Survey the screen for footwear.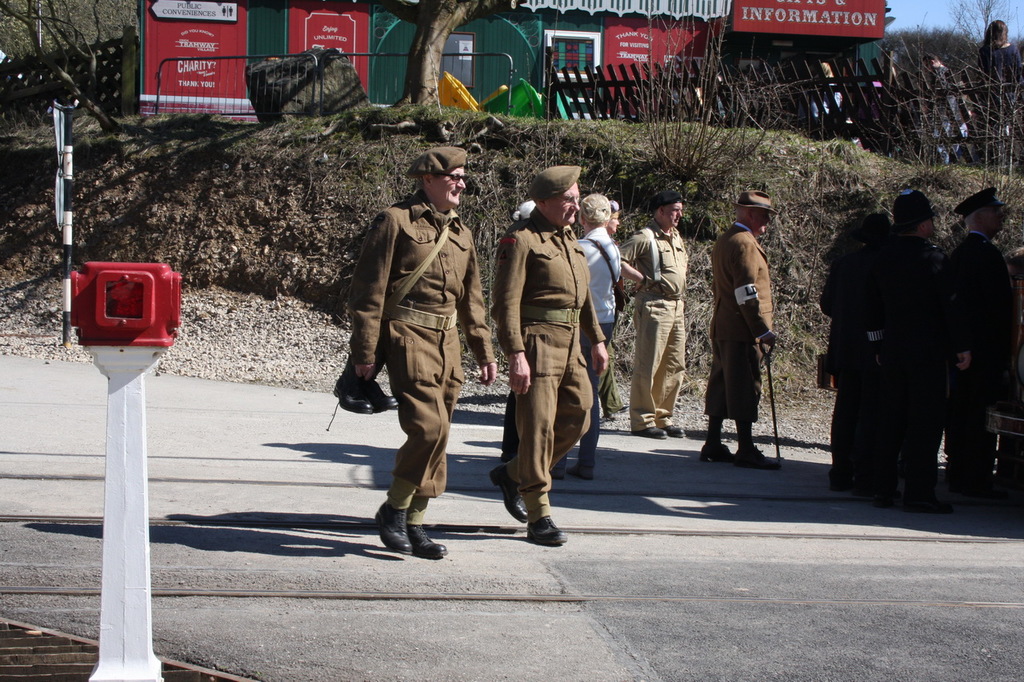
Survey found: Rect(666, 416, 688, 440).
